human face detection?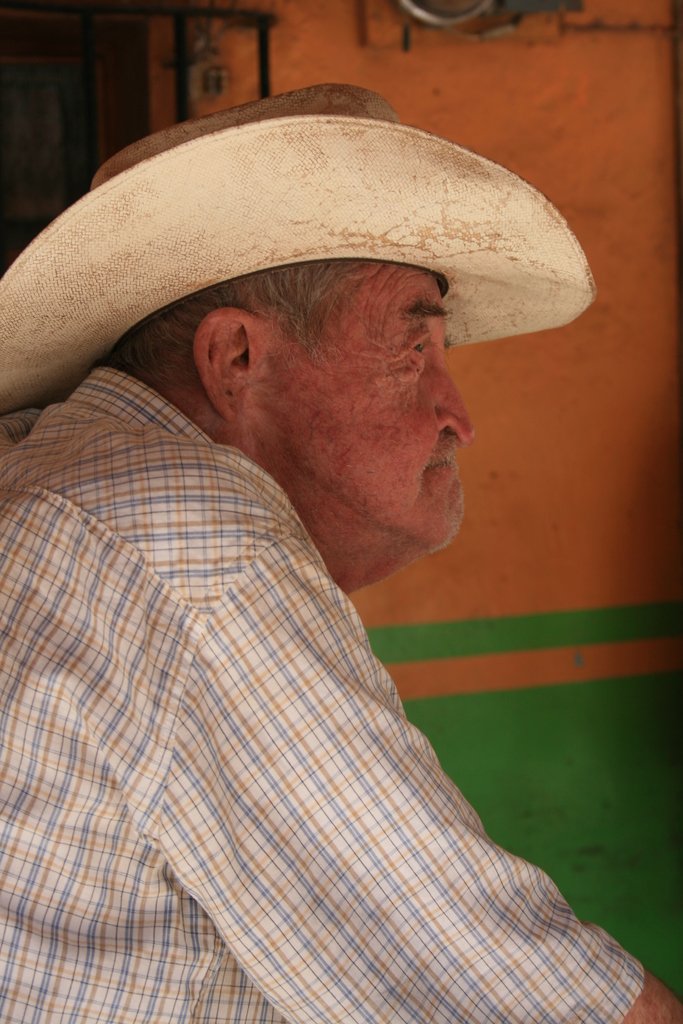
<box>252,262,473,547</box>
